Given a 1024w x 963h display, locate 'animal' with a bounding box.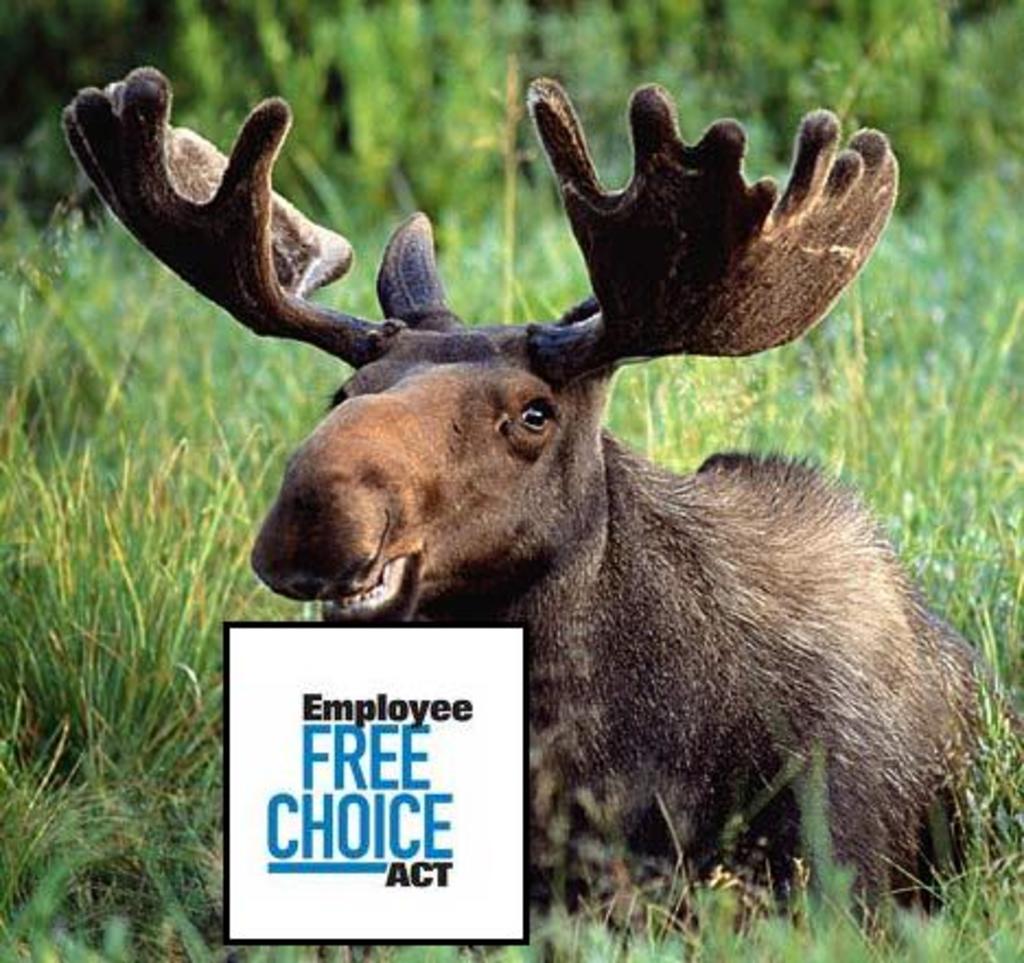
Located: 55, 63, 1022, 956.
